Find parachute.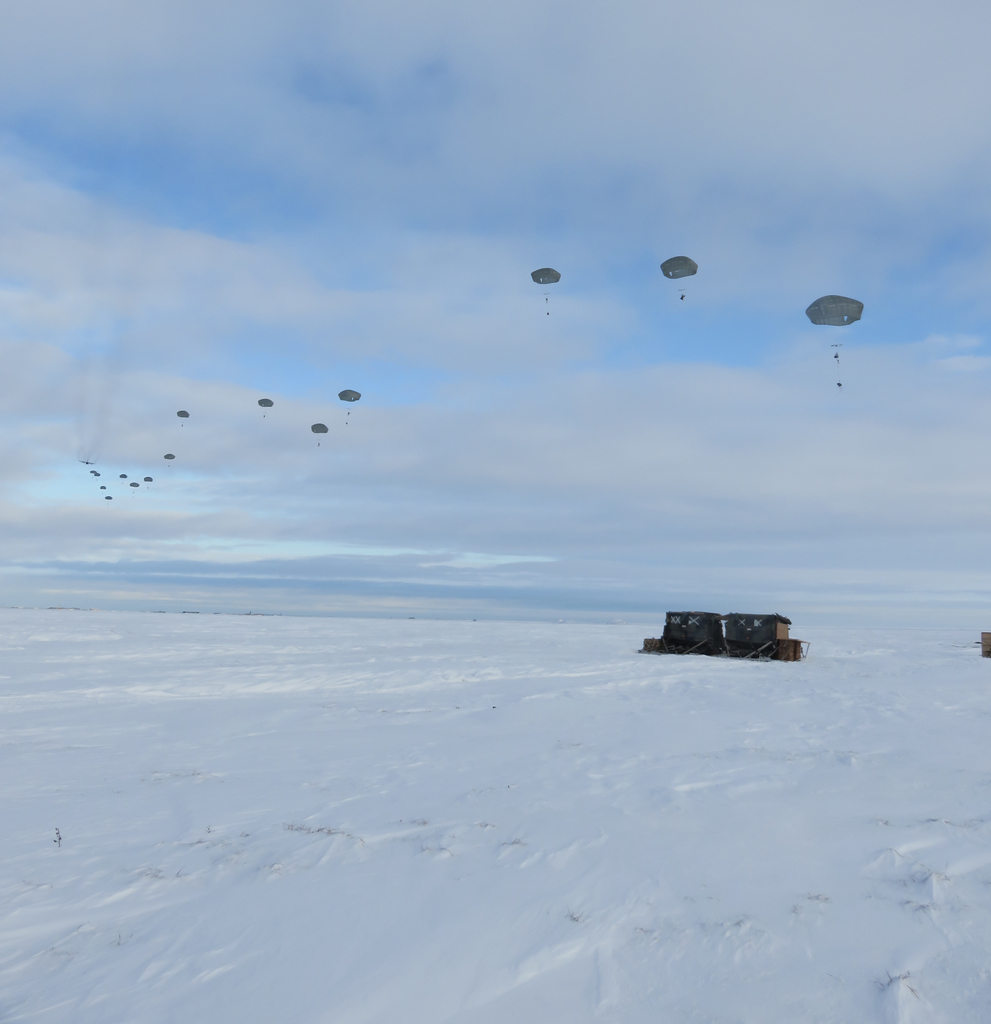
(314,424,330,444).
